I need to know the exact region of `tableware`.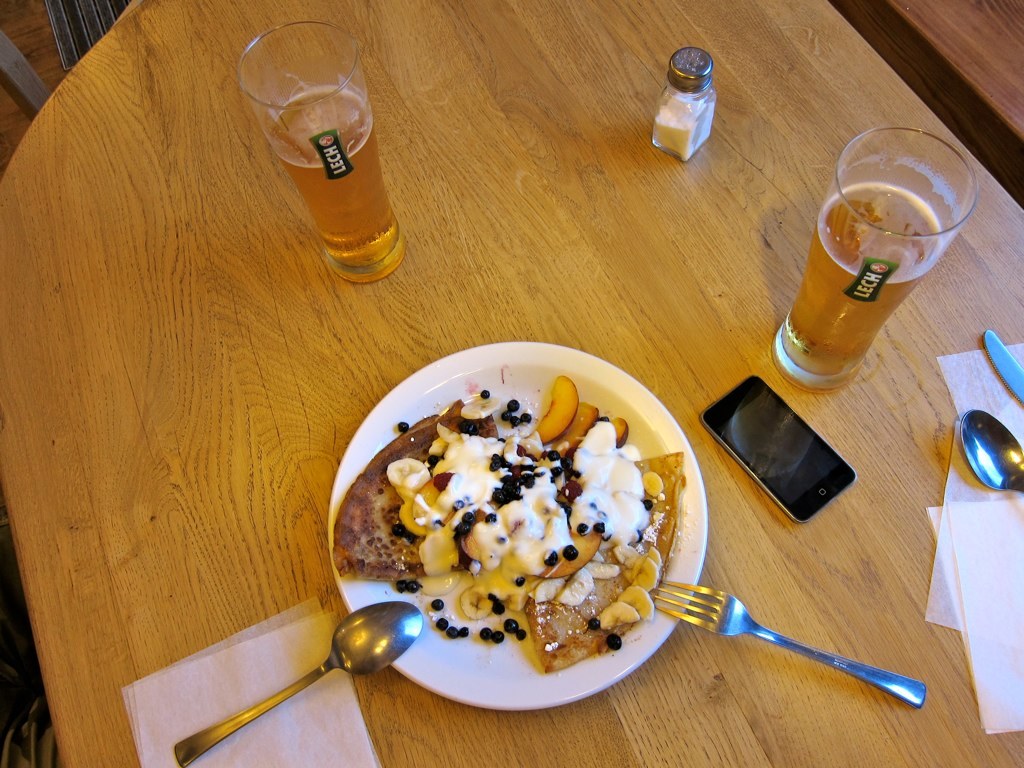
Region: (313, 362, 756, 726).
